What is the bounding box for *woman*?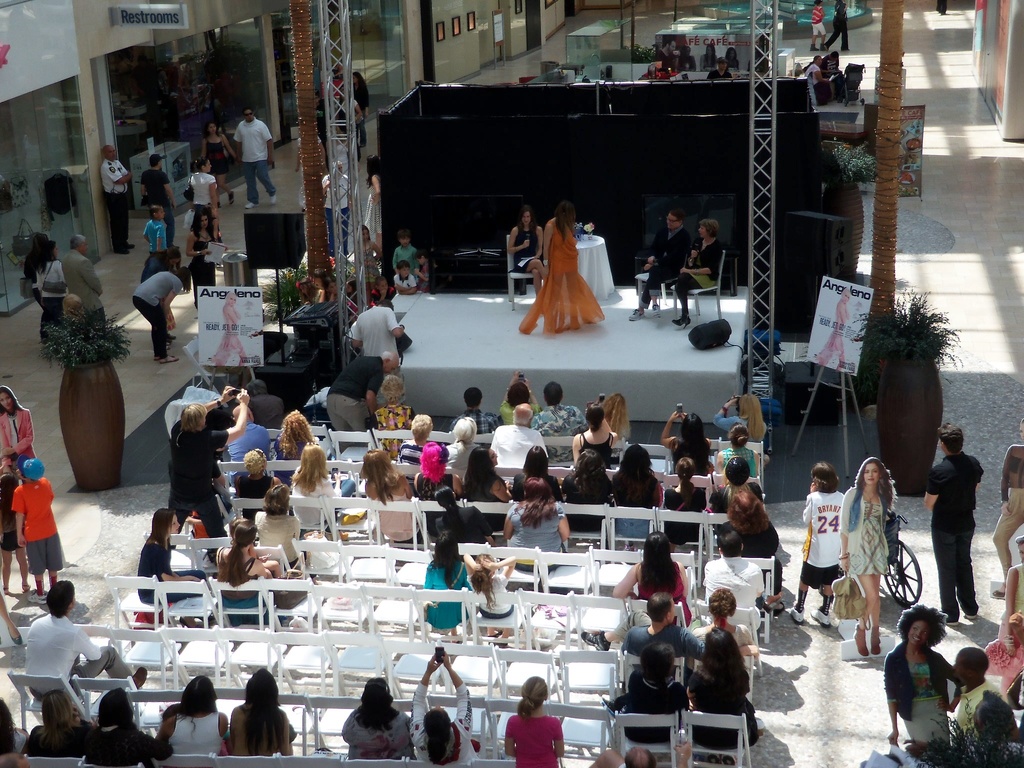
bbox=[38, 241, 68, 342].
